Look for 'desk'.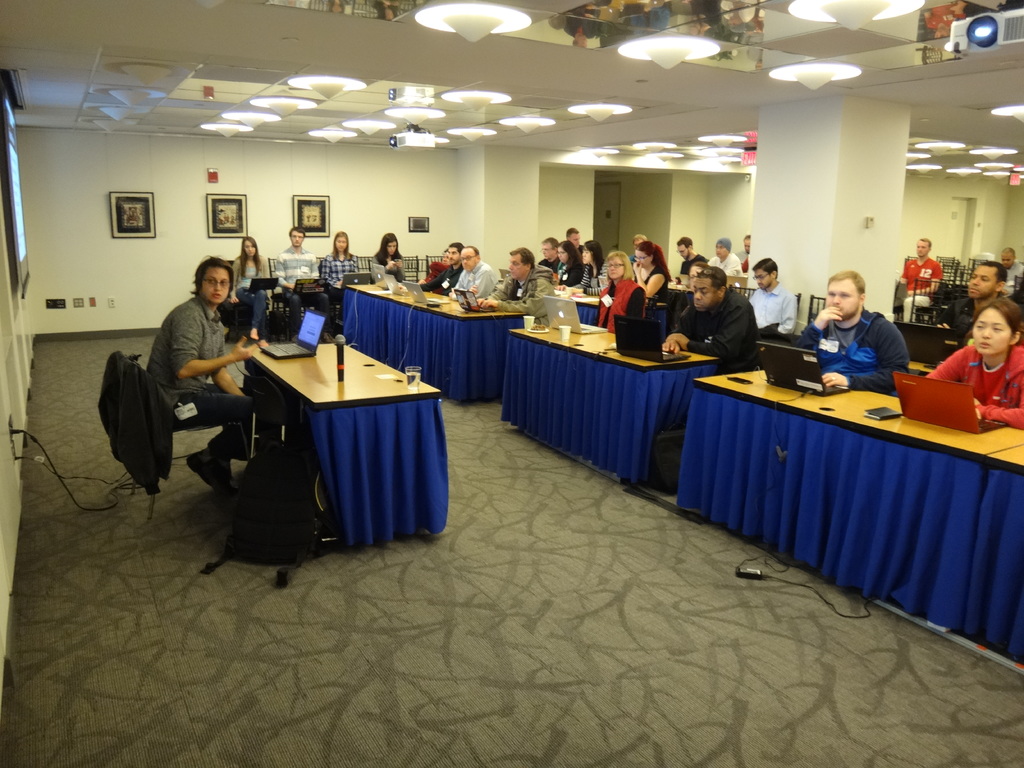
Found: x1=342 y1=277 x2=538 y2=406.
